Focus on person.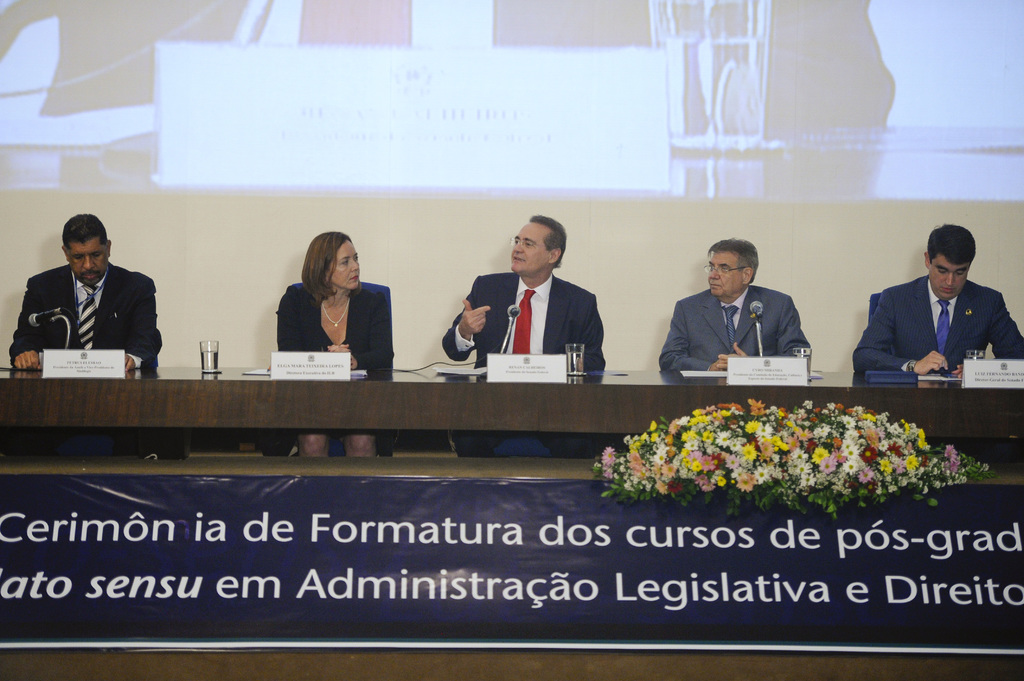
Focused at box=[29, 206, 160, 376].
